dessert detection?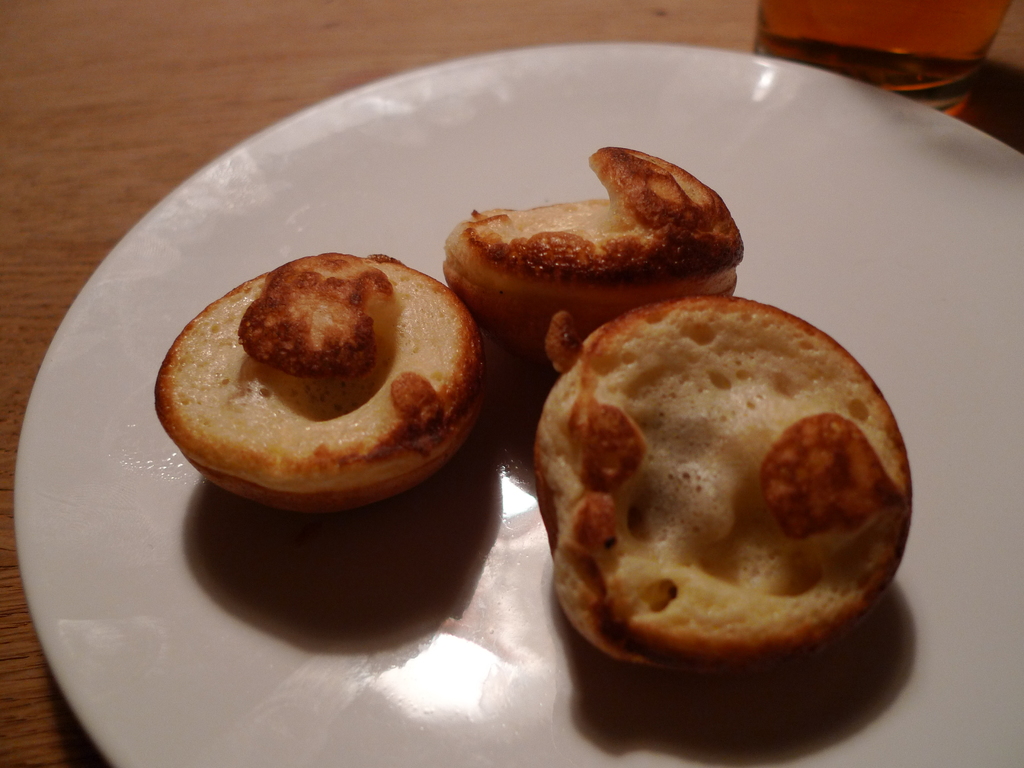
crop(162, 234, 479, 527)
